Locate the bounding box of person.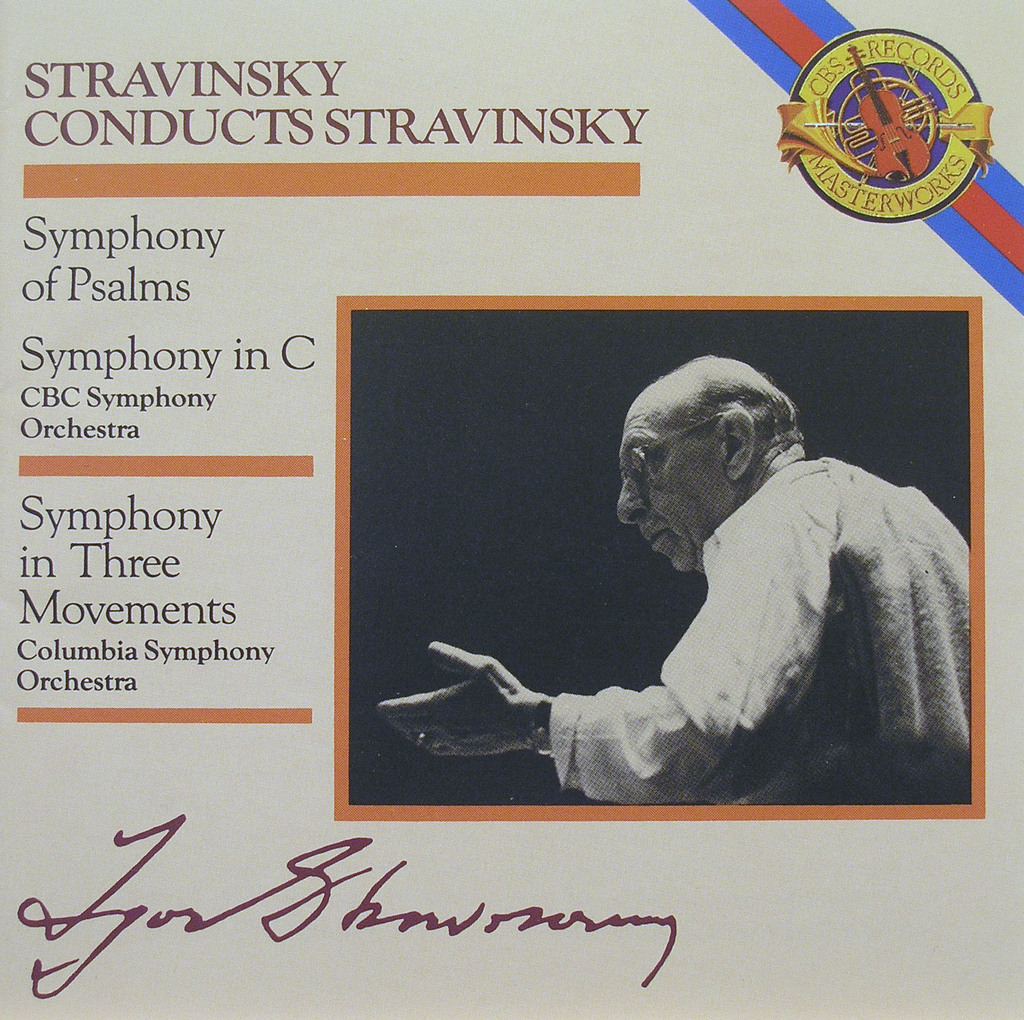
Bounding box: box=[458, 335, 979, 855].
